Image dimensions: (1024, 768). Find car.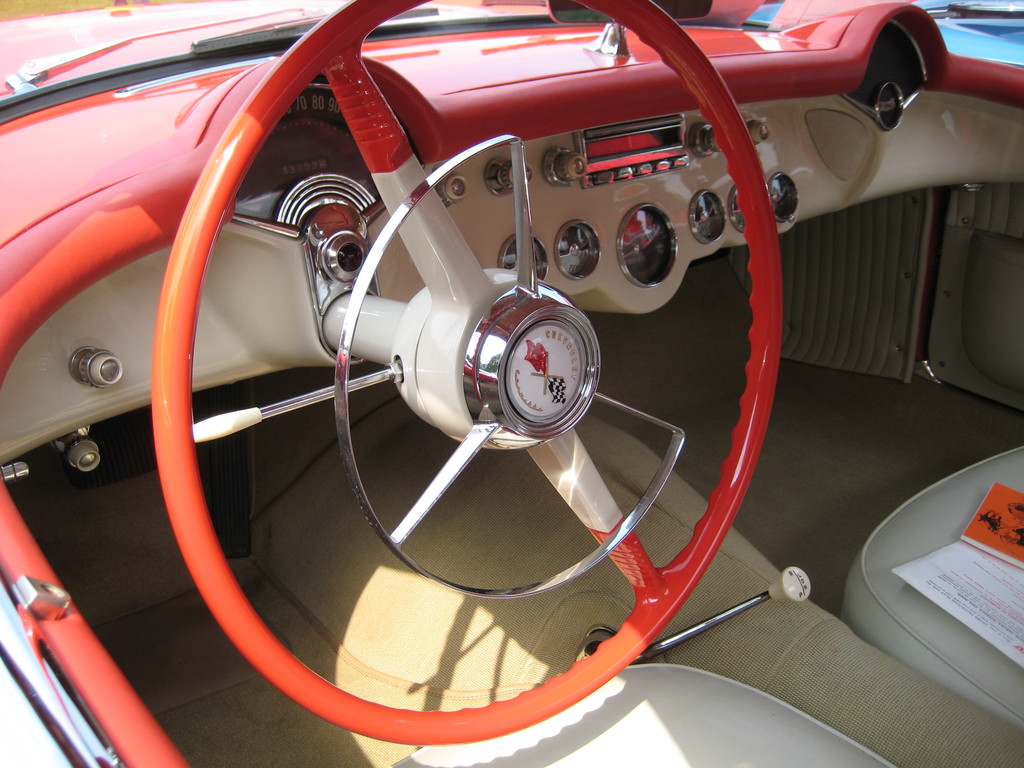
left=17, top=10, right=932, bottom=767.
